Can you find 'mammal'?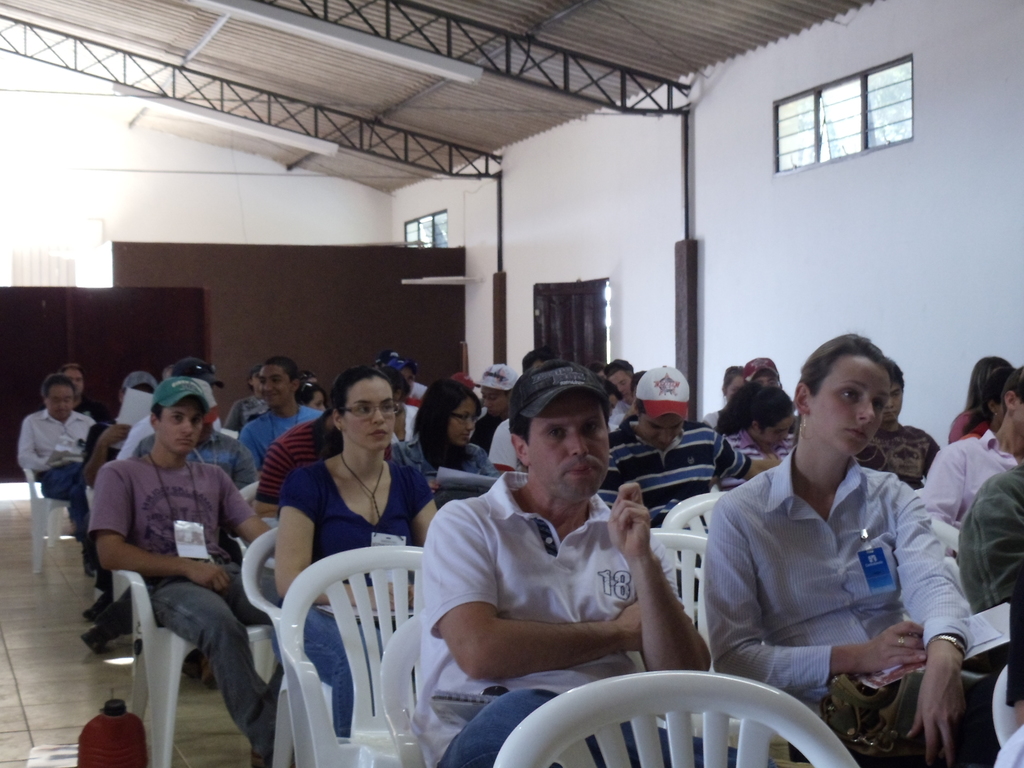
Yes, bounding box: {"left": 474, "top": 356, "right": 528, "bottom": 456}.
